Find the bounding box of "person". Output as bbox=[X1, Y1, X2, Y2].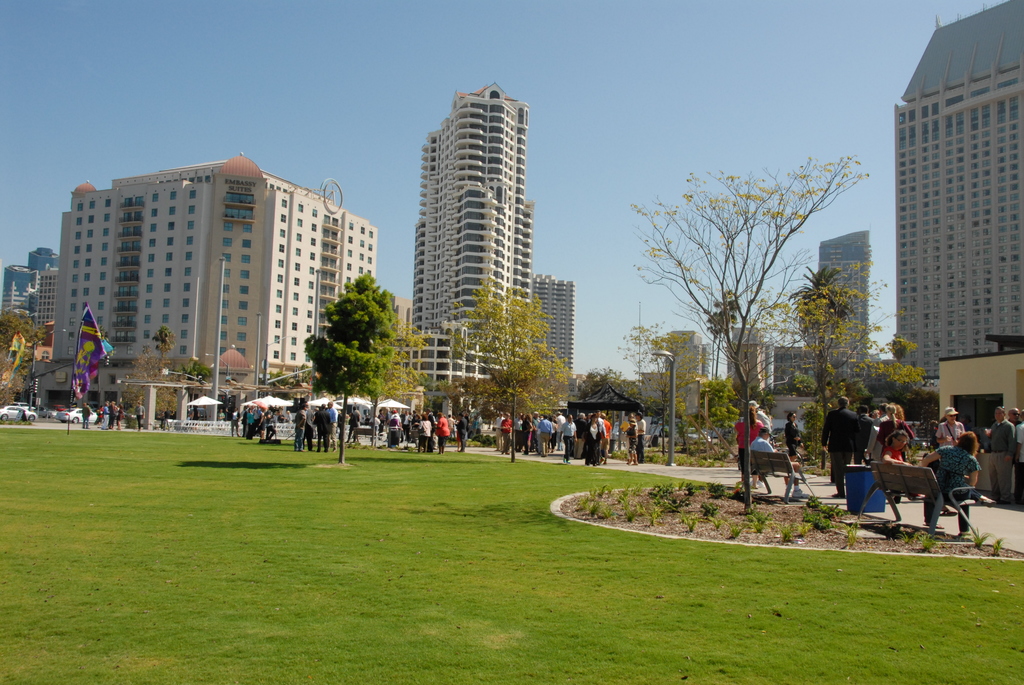
bbox=[100, 402, 111, 430].
